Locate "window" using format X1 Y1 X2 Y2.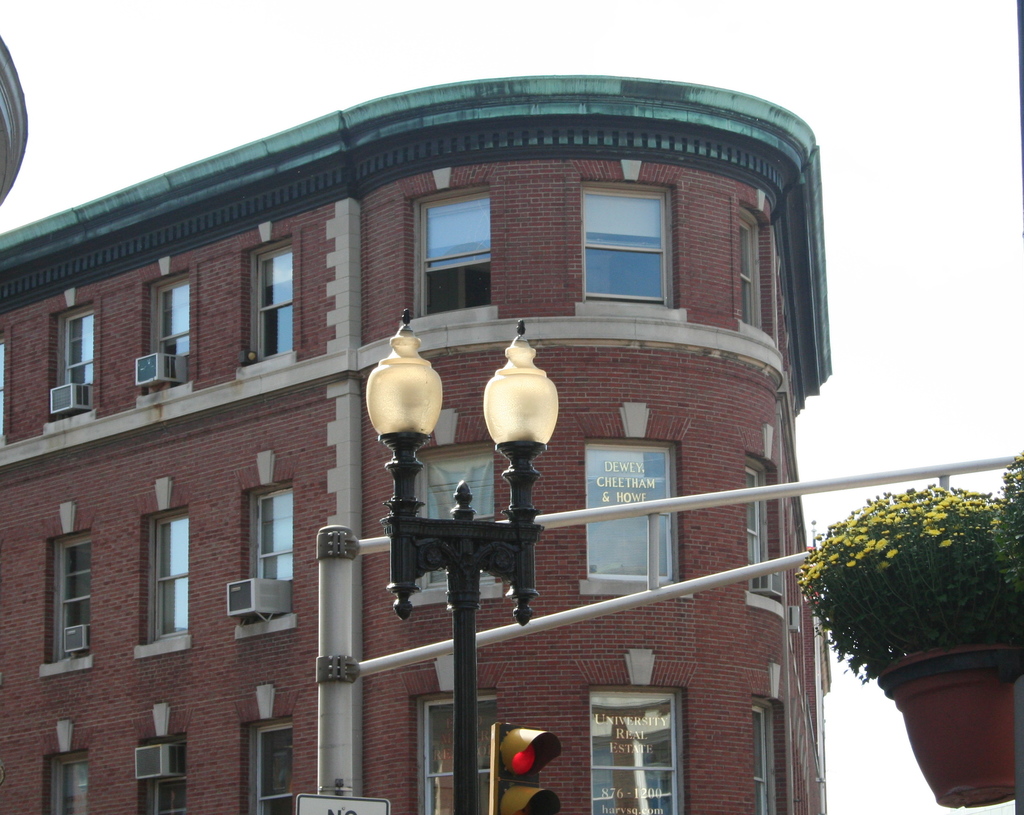
752 702 783 814.
